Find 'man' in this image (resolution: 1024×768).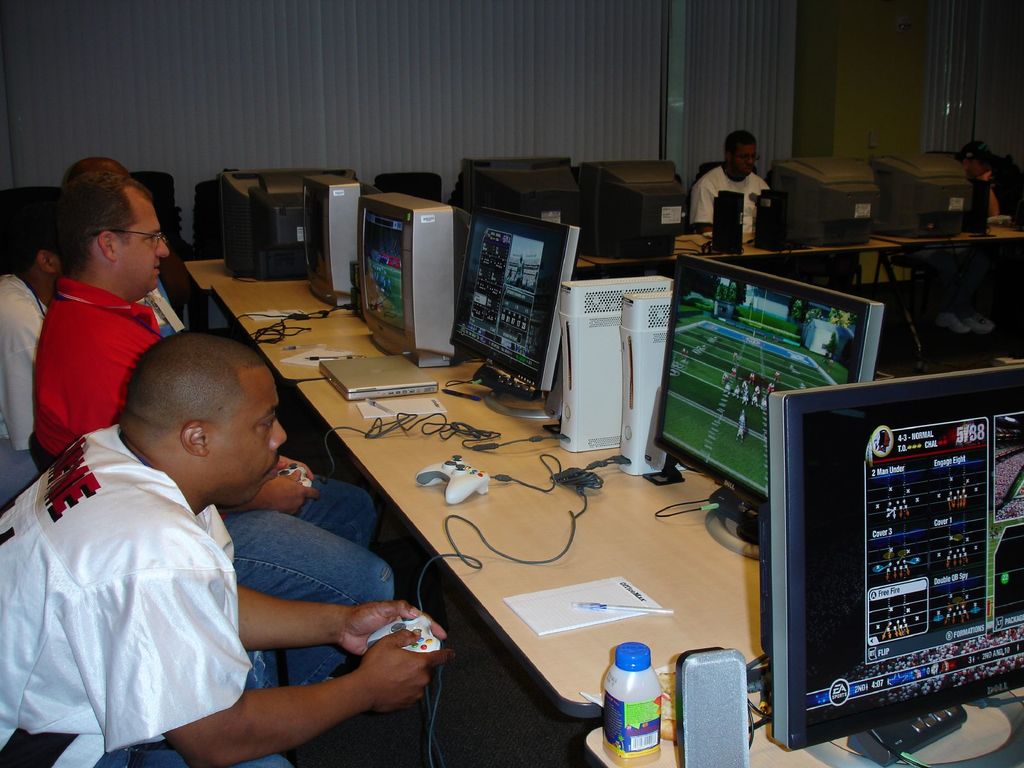
bbox(36, 170, 402, 691).
